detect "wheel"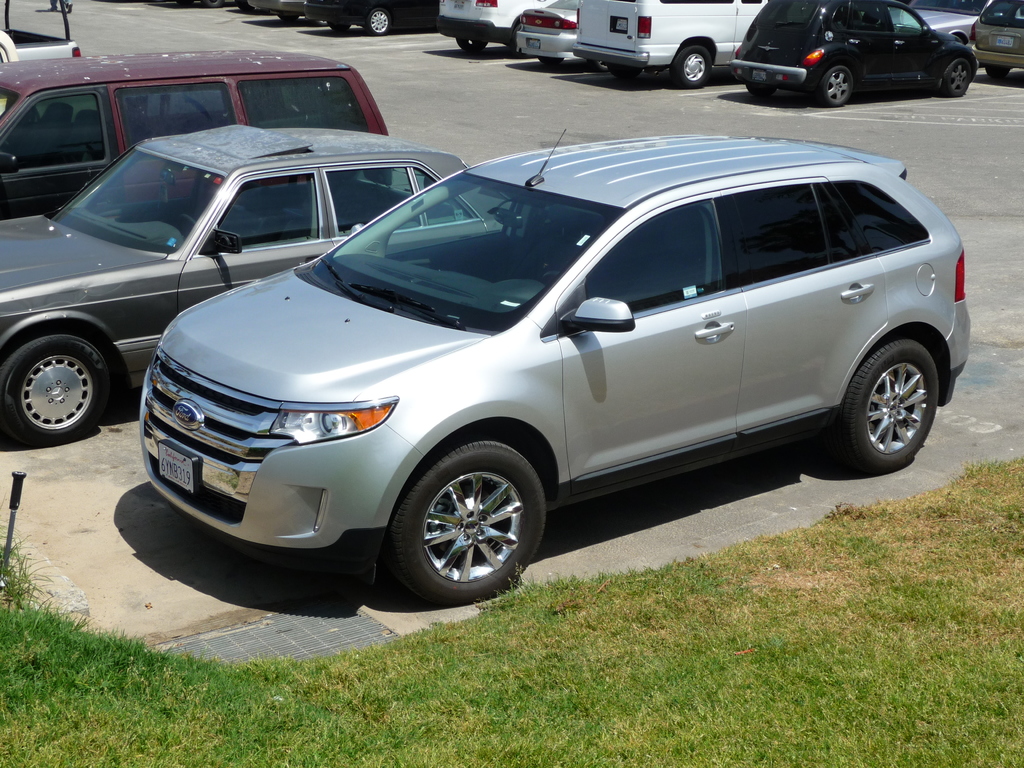
rect(387, 440, 545, 608)
